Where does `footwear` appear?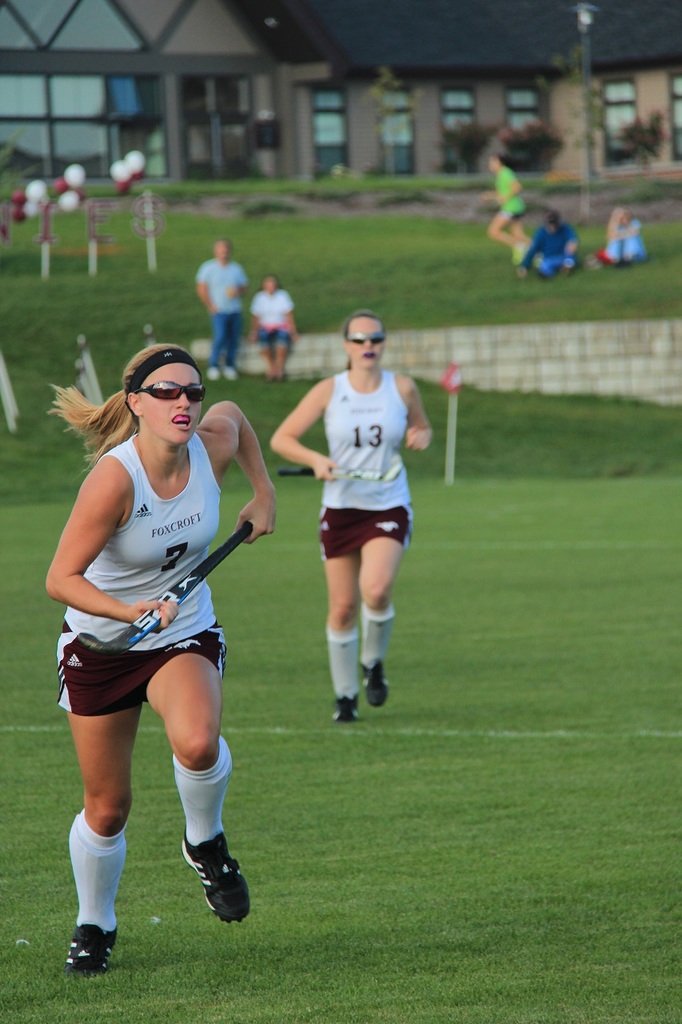
Appears at [x1=359, y1=656, x2=387, y2=707].
